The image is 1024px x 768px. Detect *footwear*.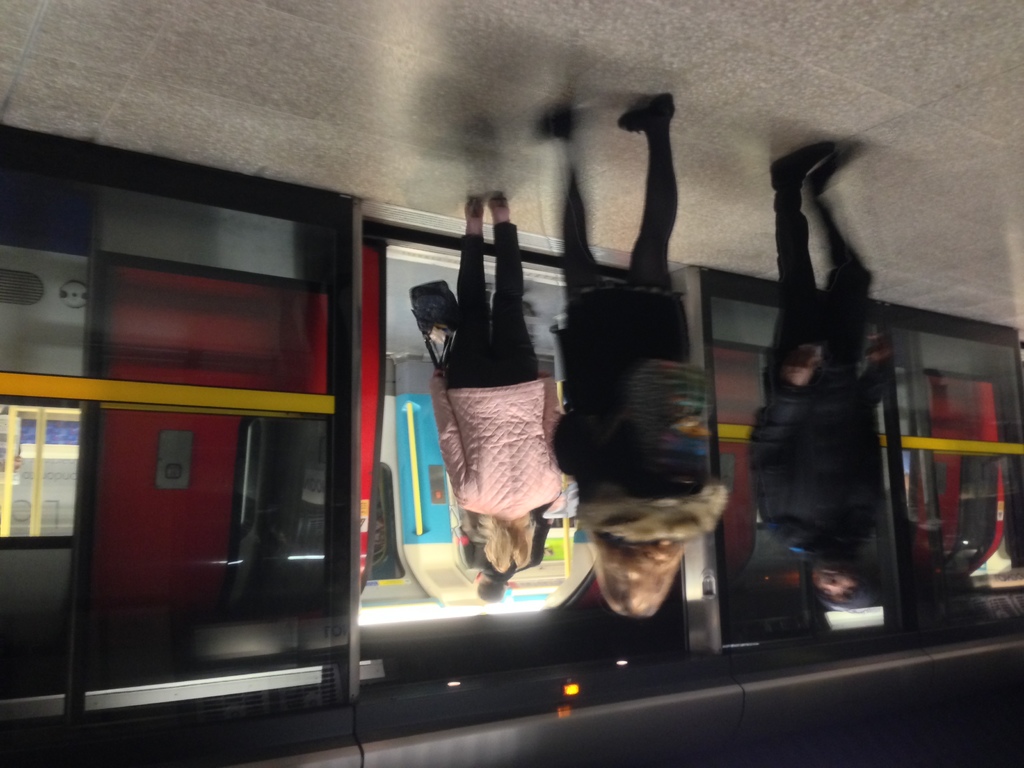
Detection: box=[490, 190, 510, 207].
